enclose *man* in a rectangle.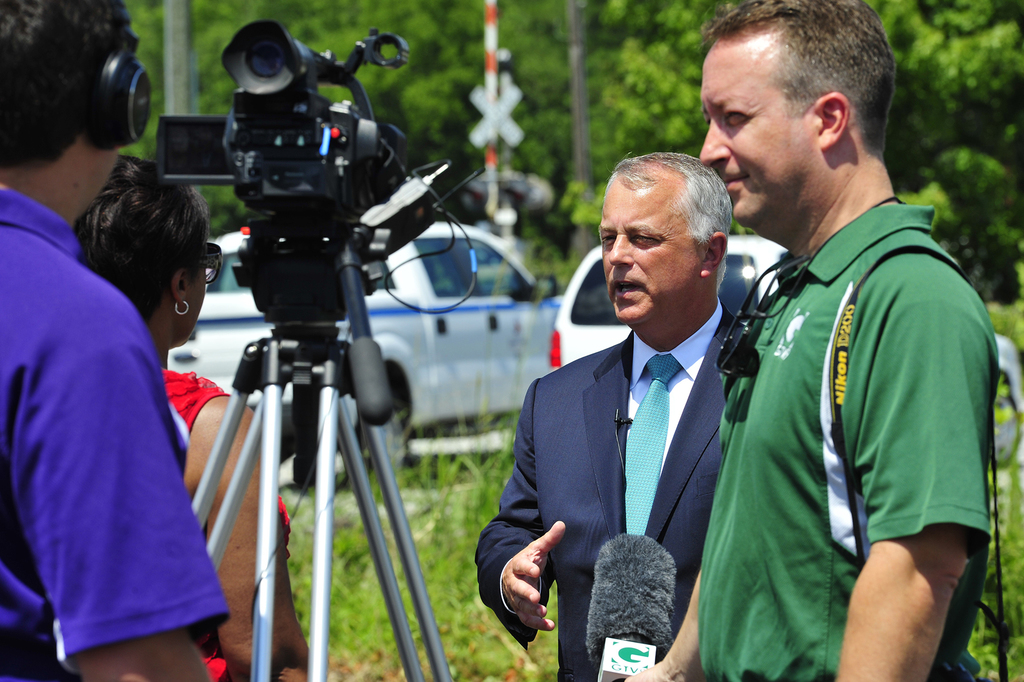
select_region(692, 9, 1009, 681).
